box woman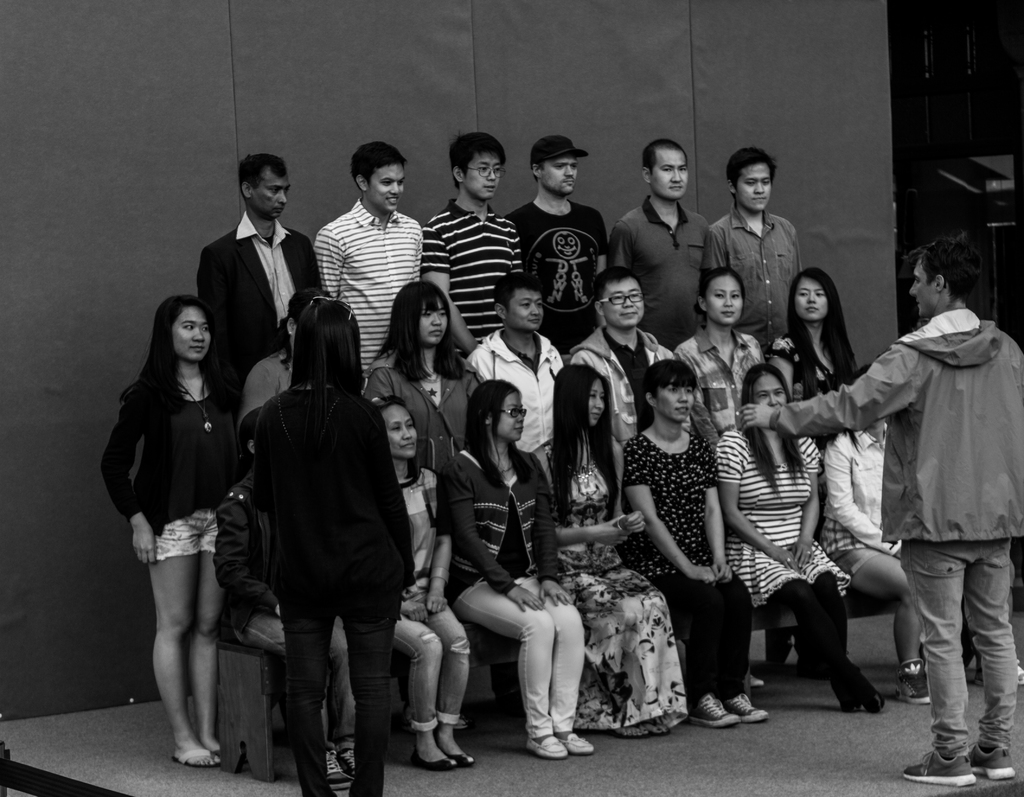
376 402 474 770
